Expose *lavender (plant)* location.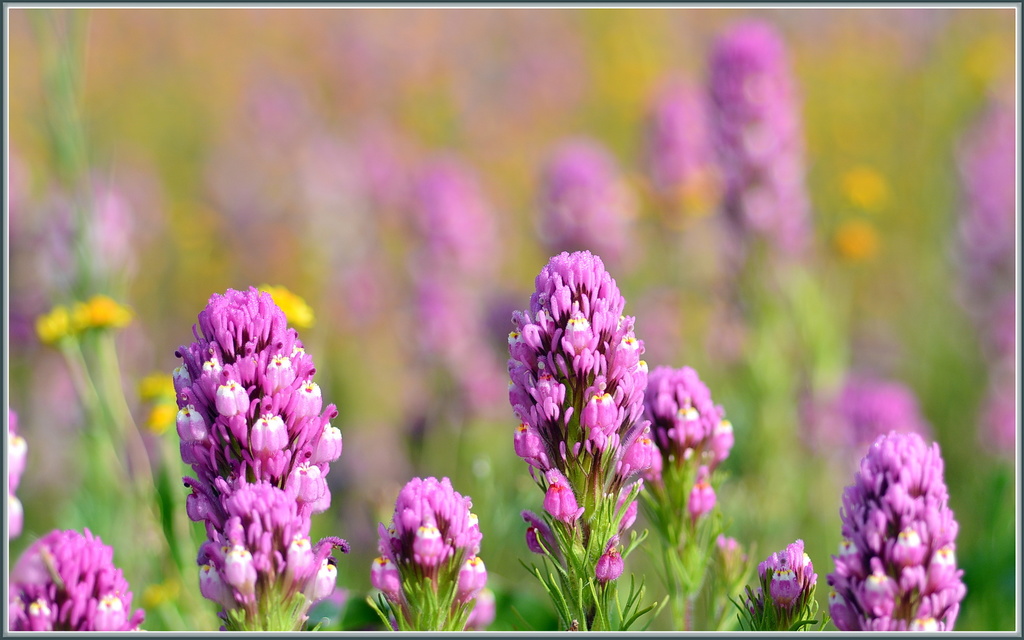
Exposed at crop(504, 248, 664, 595).
